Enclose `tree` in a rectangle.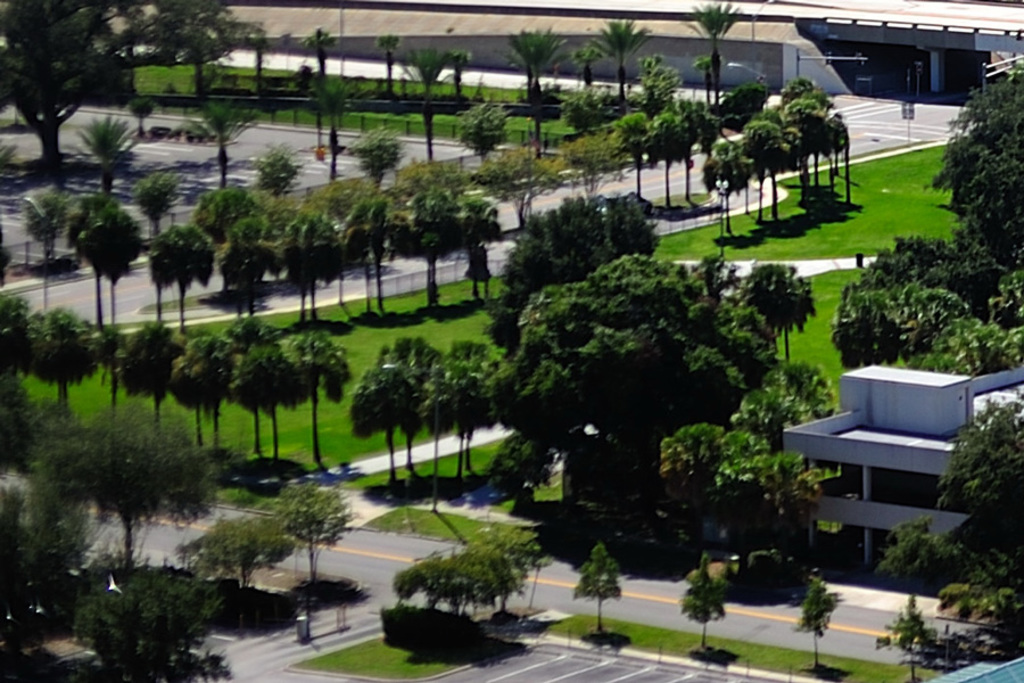
region(677, 2, 737, 98).
